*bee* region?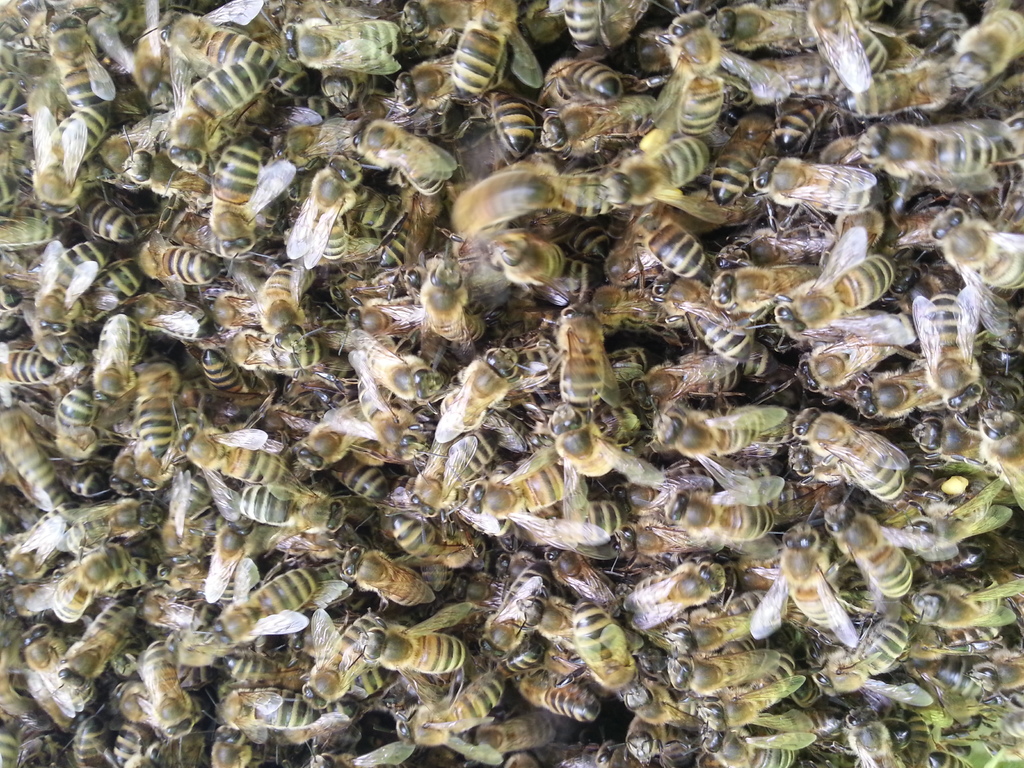
box=[451, 445, 601, 566]
